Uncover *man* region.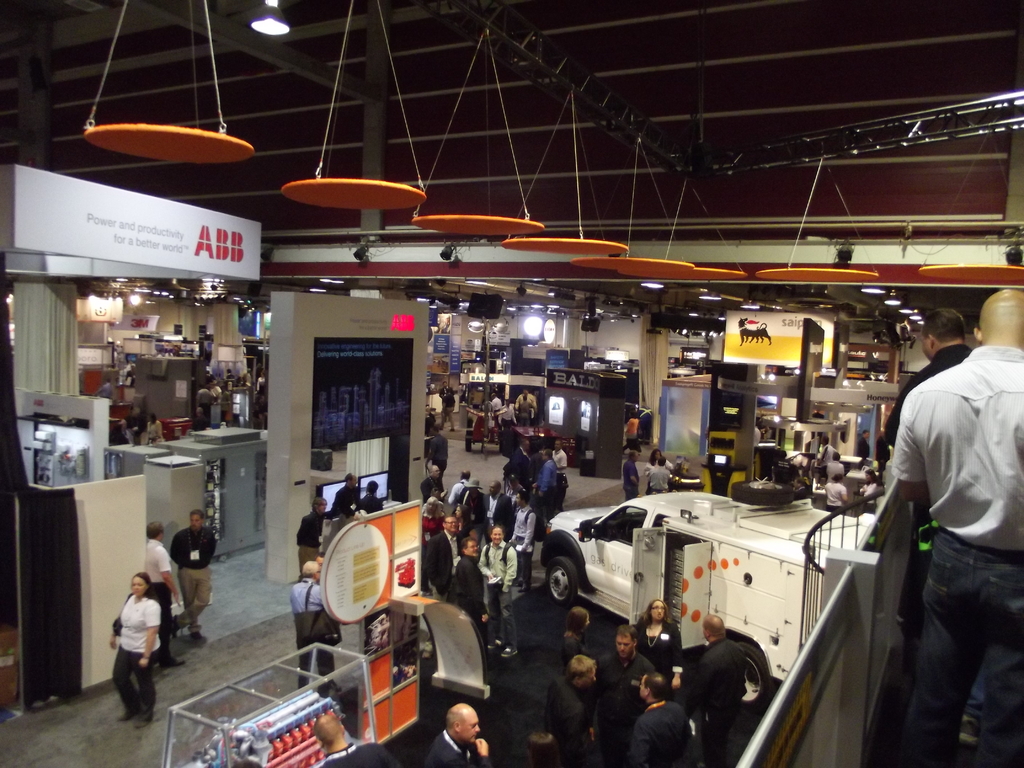
Uncovered: <box>463,477,486,538</box>.
